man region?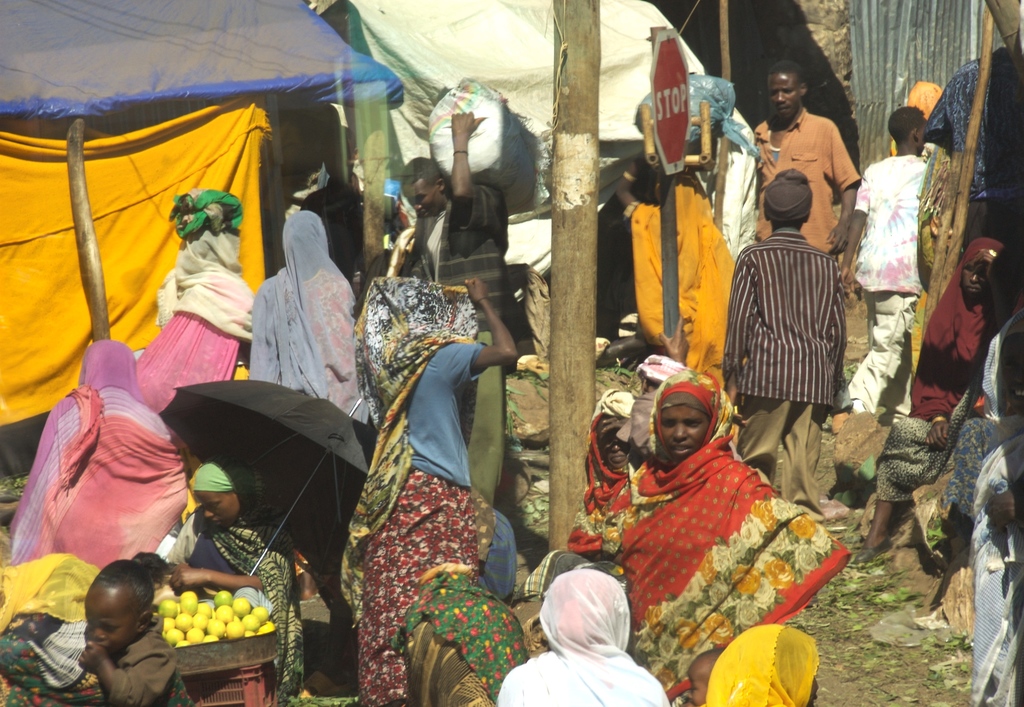
861, 96, 967, 408
